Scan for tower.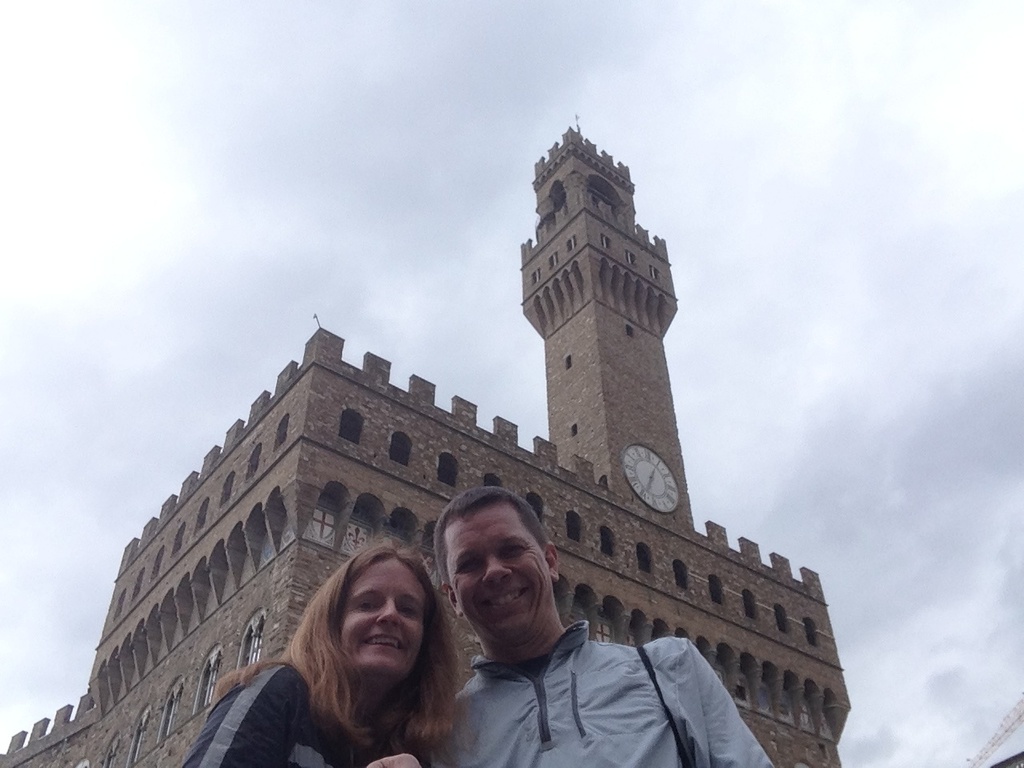
Scan result: x1=522 y1=117 x2=698 y2=538.
